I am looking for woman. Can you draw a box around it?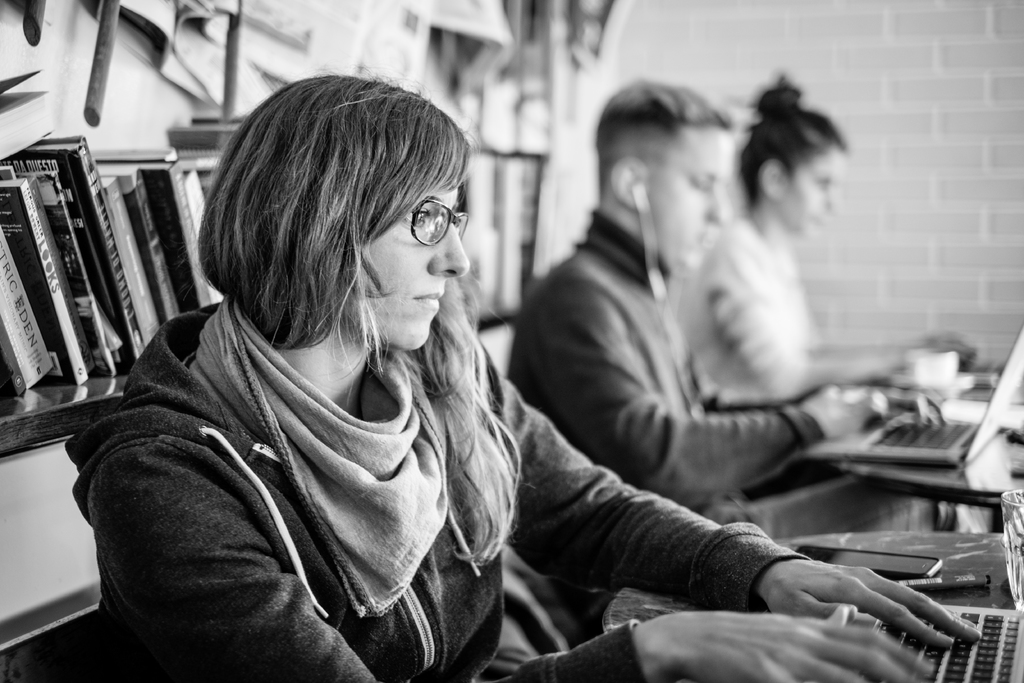
Sure, the bounding box is [682,73,973,395].
